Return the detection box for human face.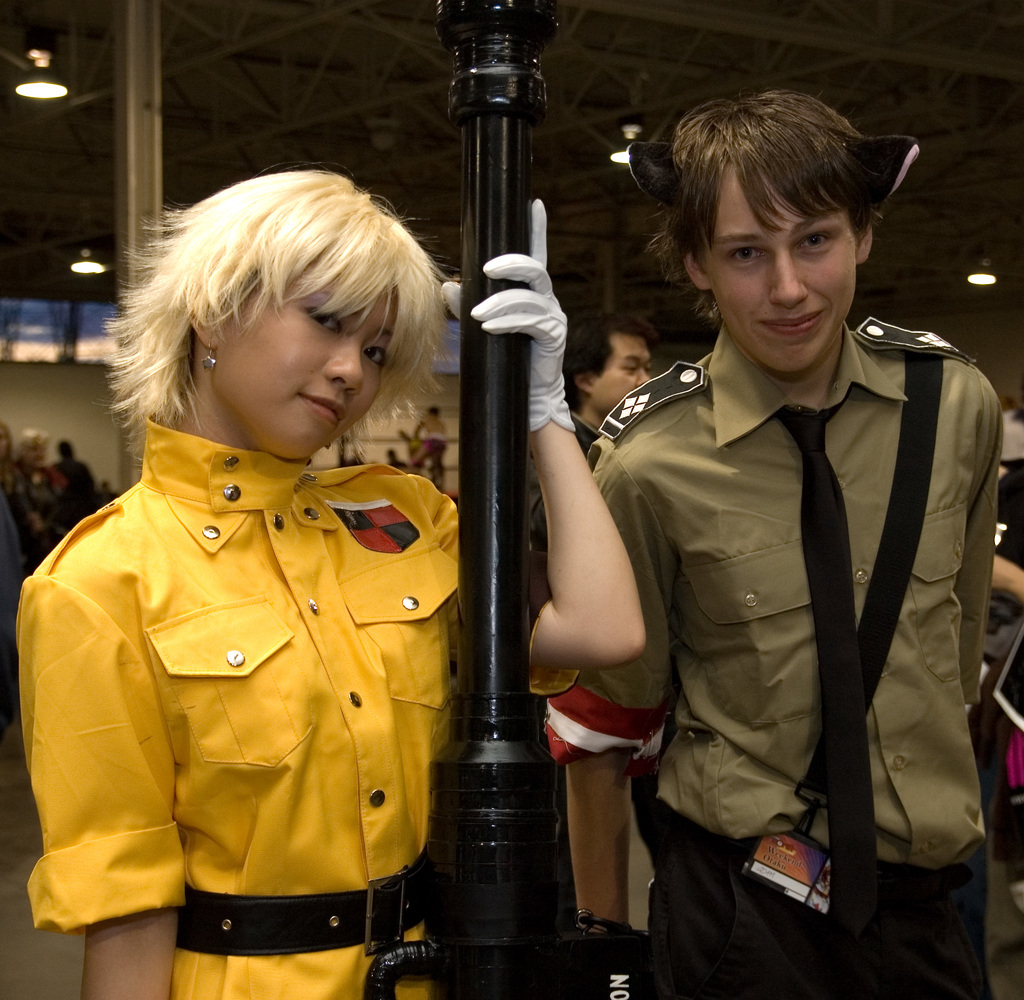
[222, 280, 395, 458].
